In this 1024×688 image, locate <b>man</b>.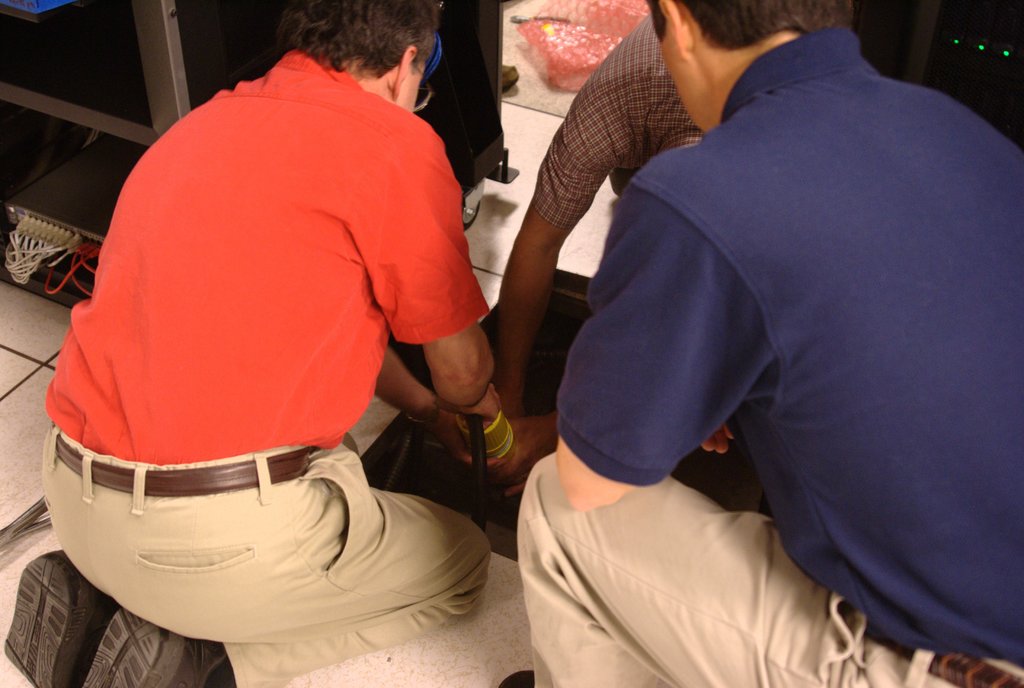
Bounding box: 488 6 737 507.
